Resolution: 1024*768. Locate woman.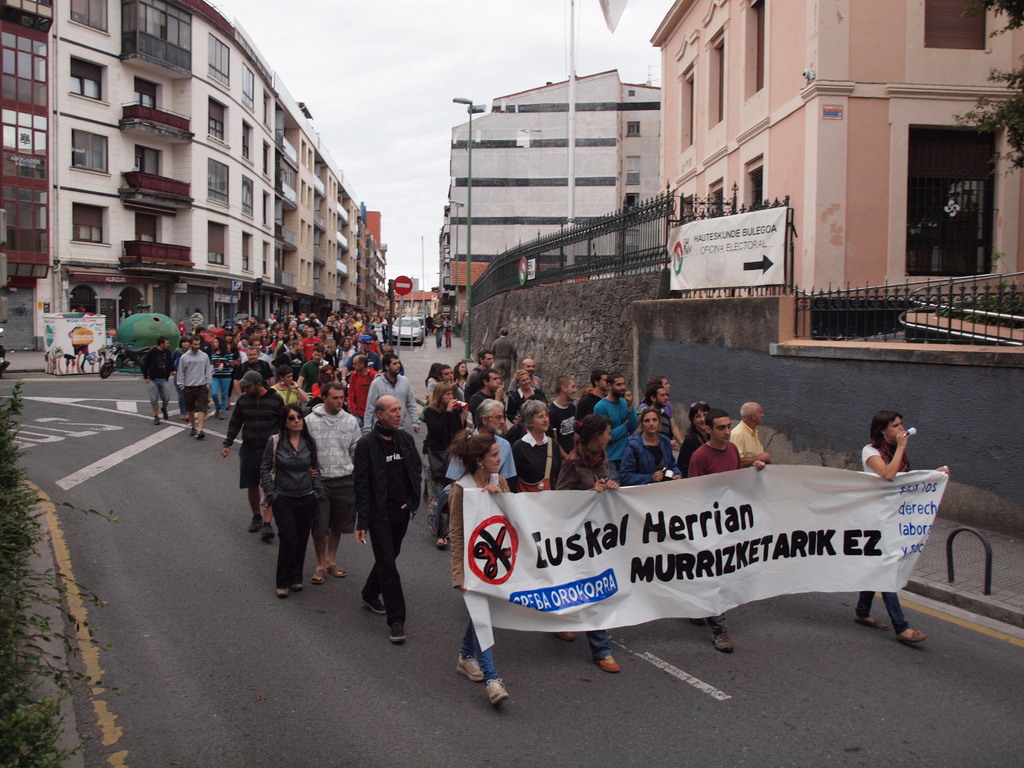
select_region(851, 413, 931, 651).
